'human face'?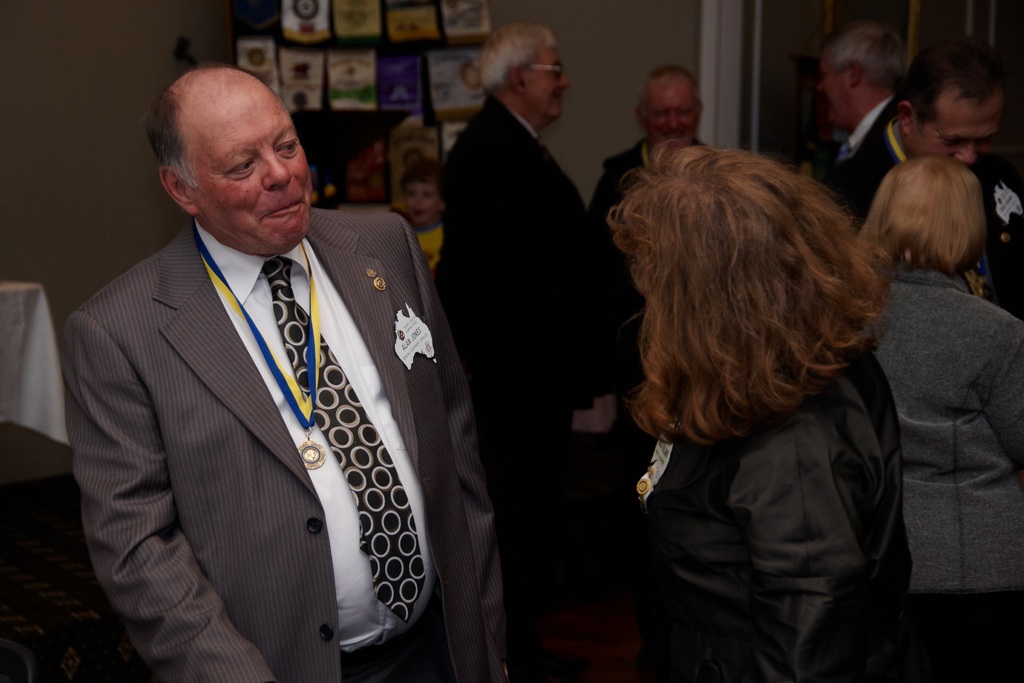
l=406, t=180, r=441, b=225
